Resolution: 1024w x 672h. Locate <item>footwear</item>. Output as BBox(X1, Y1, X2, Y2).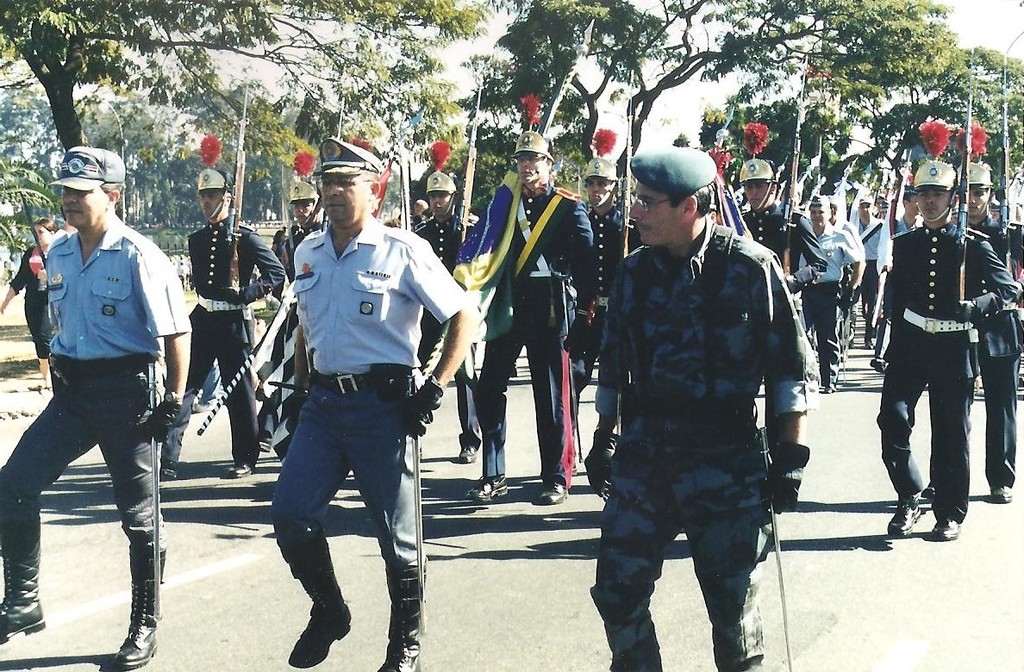
BBox(992, 472, 1015, 509).
